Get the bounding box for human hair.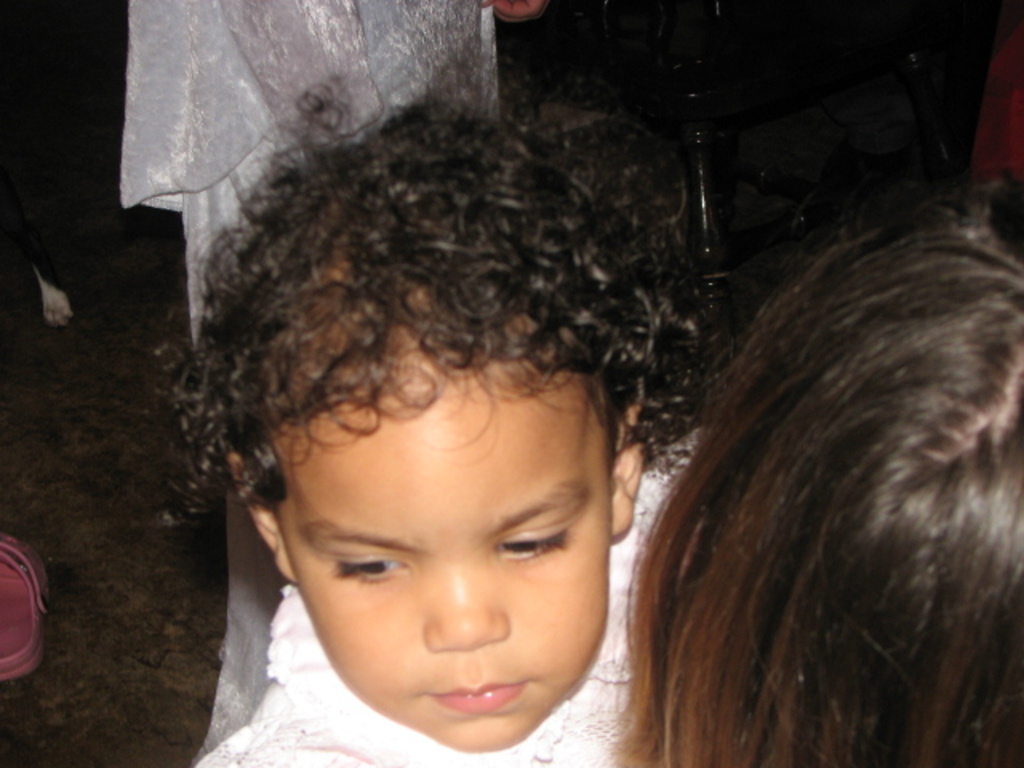
{"left": 181, "top": 48, "right": 709, "bottom": 486}.
